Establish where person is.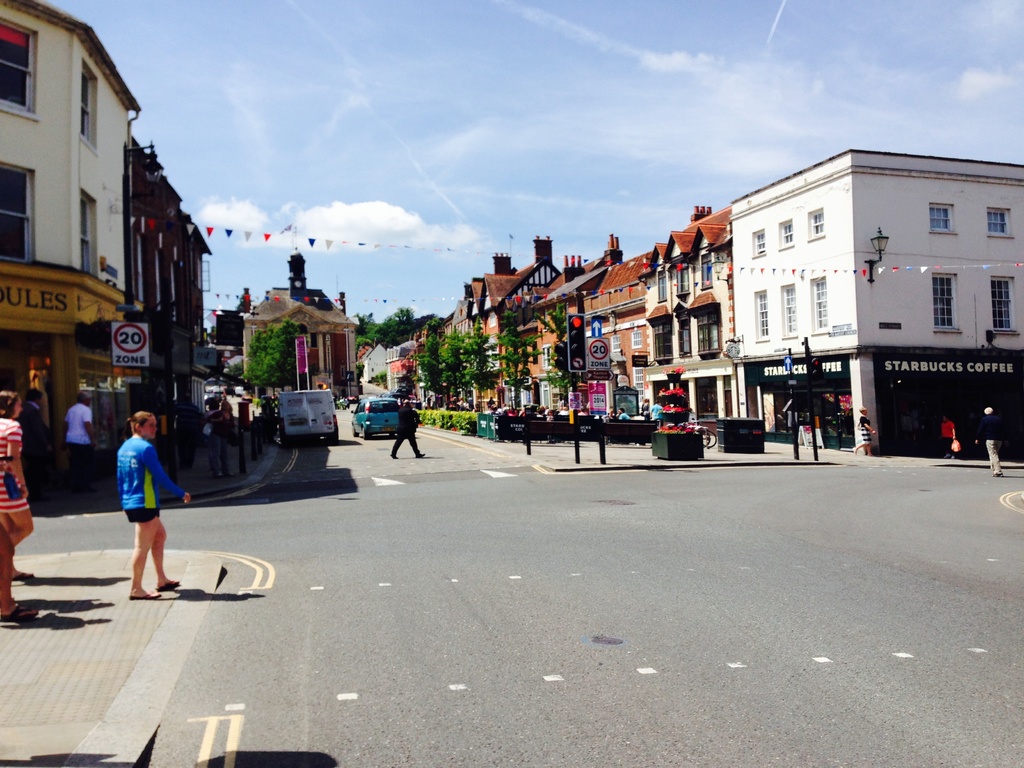
Established at crop(618, 406, 634, 423).
